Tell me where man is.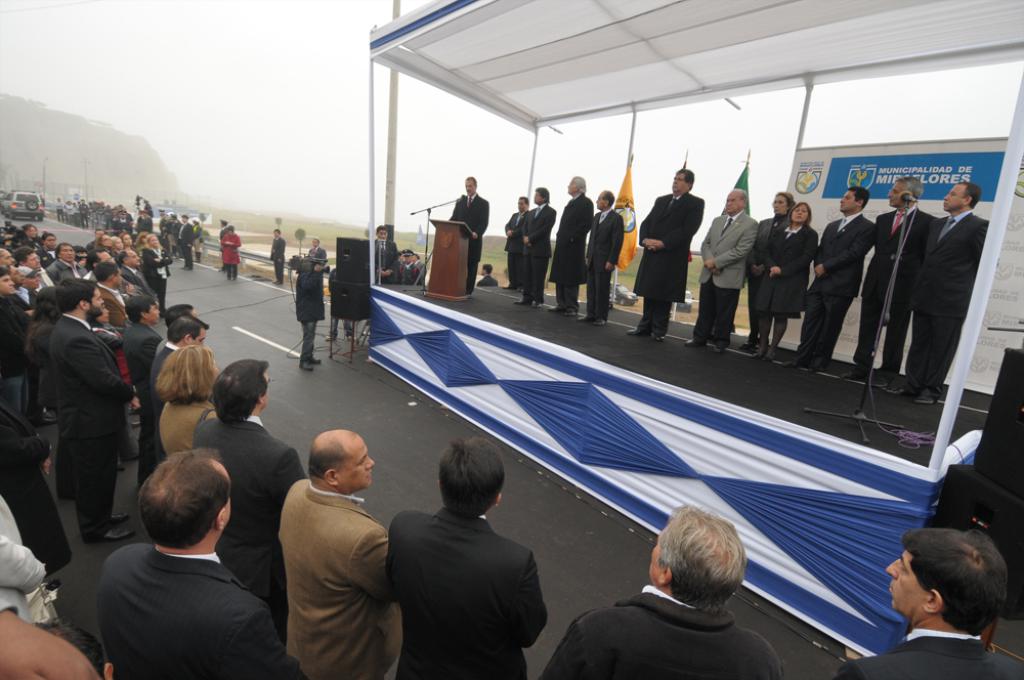
man is at (x1=308, y1=238, x2=325, y2=272).
